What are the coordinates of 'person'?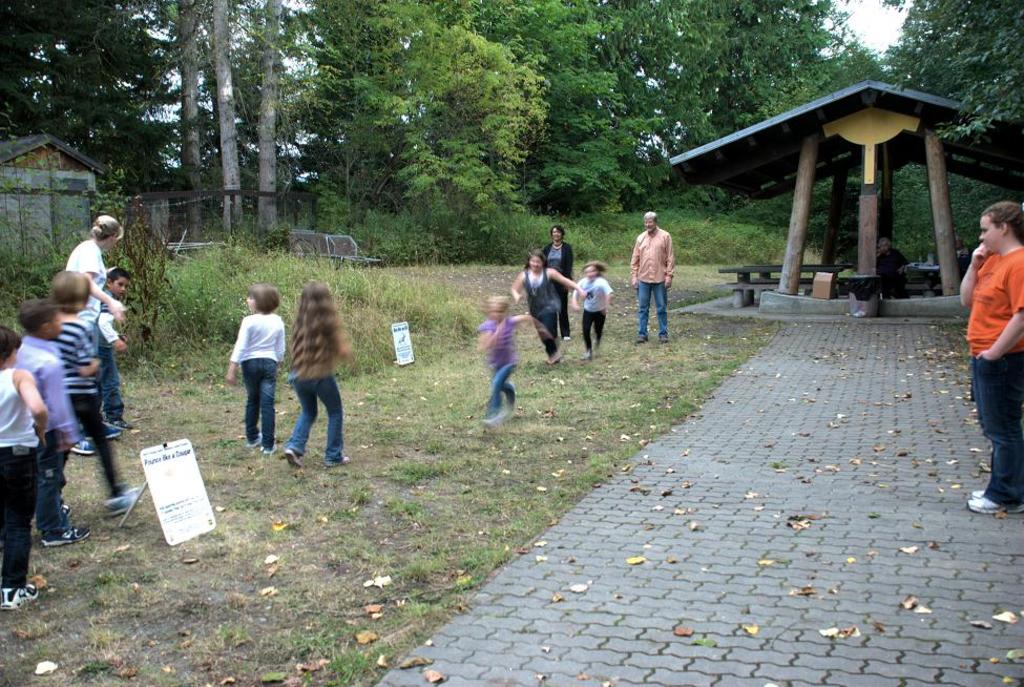
bbox=[0, 324, 47, 607].
